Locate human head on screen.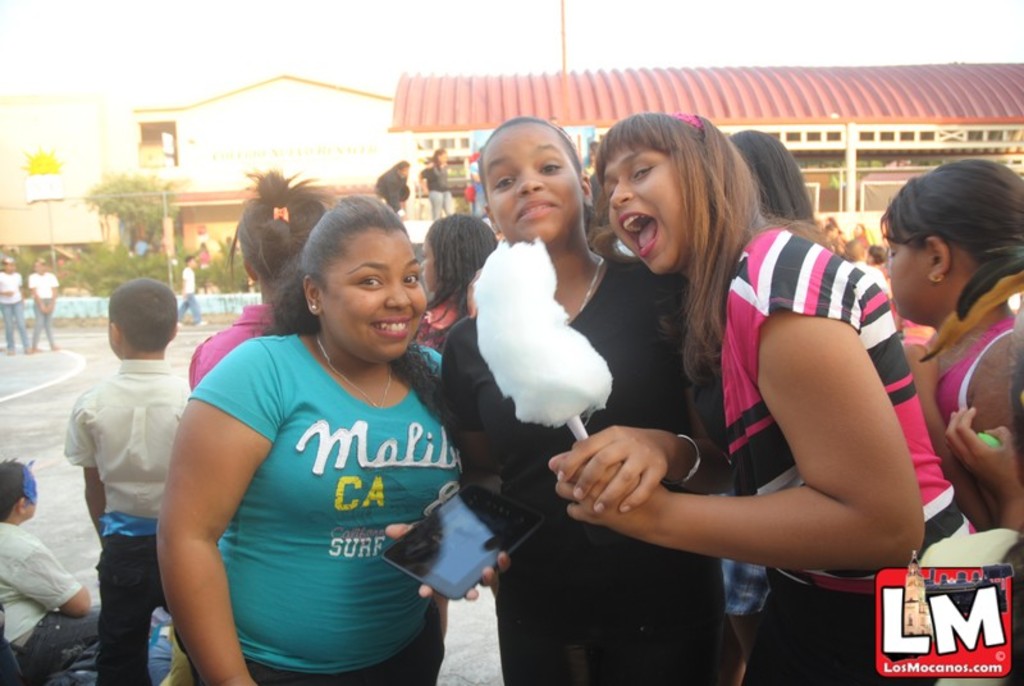
On screen at BBox(392, 159, 411, 180).
